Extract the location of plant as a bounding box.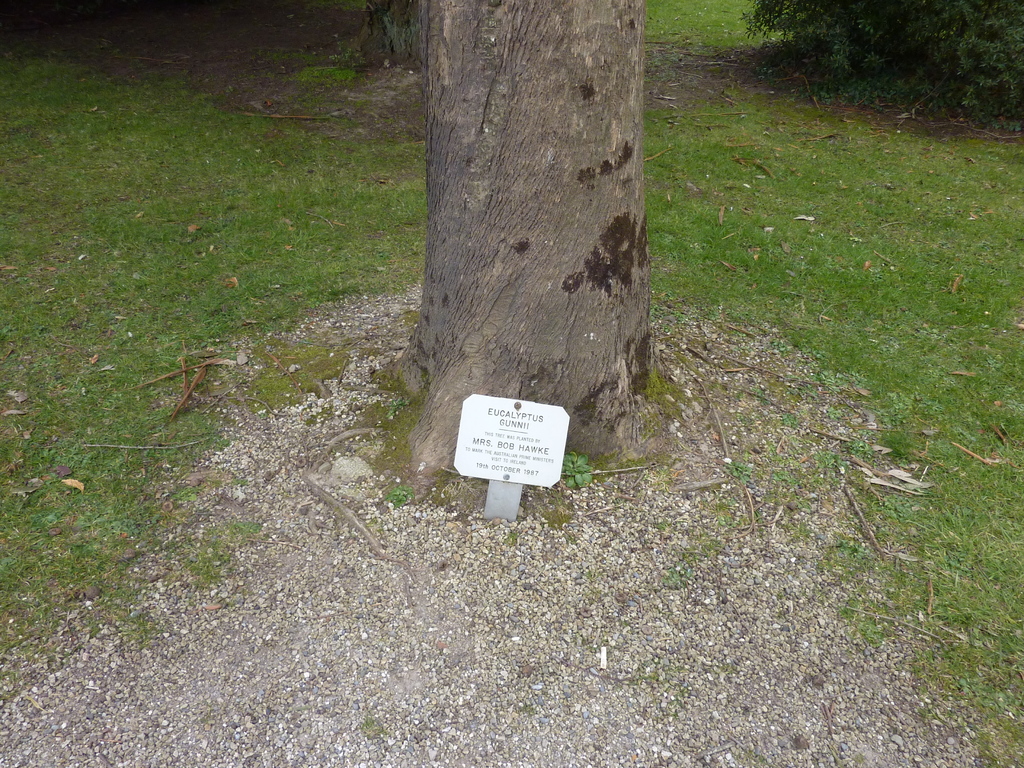
<region>668, 568, 685, 588</region>.
